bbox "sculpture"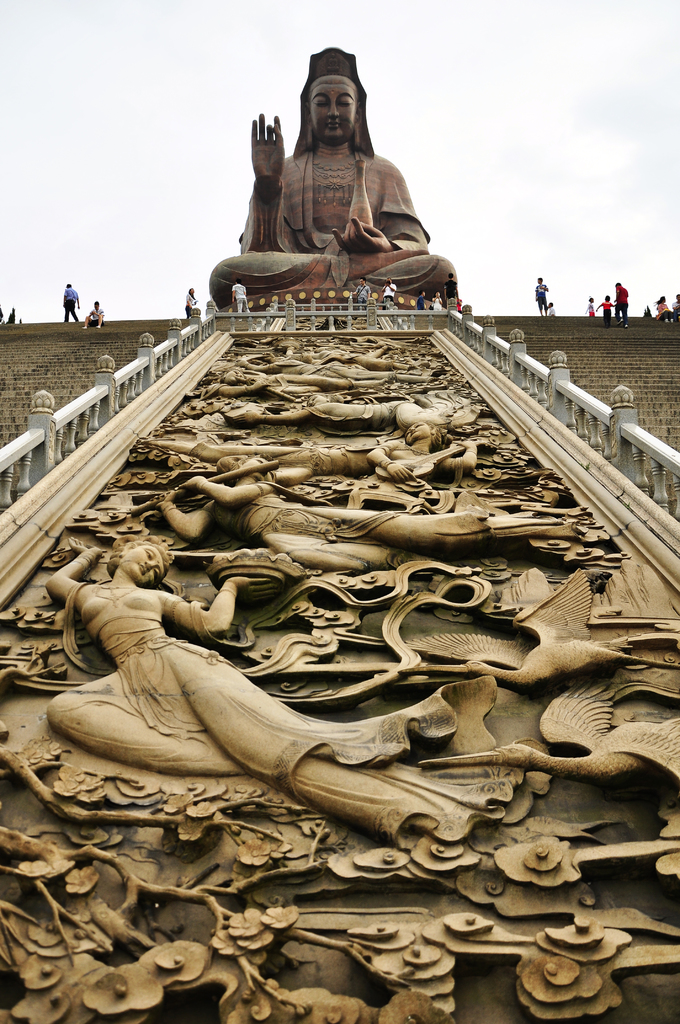
x1=39, y1=514, x2=560, y2=870
